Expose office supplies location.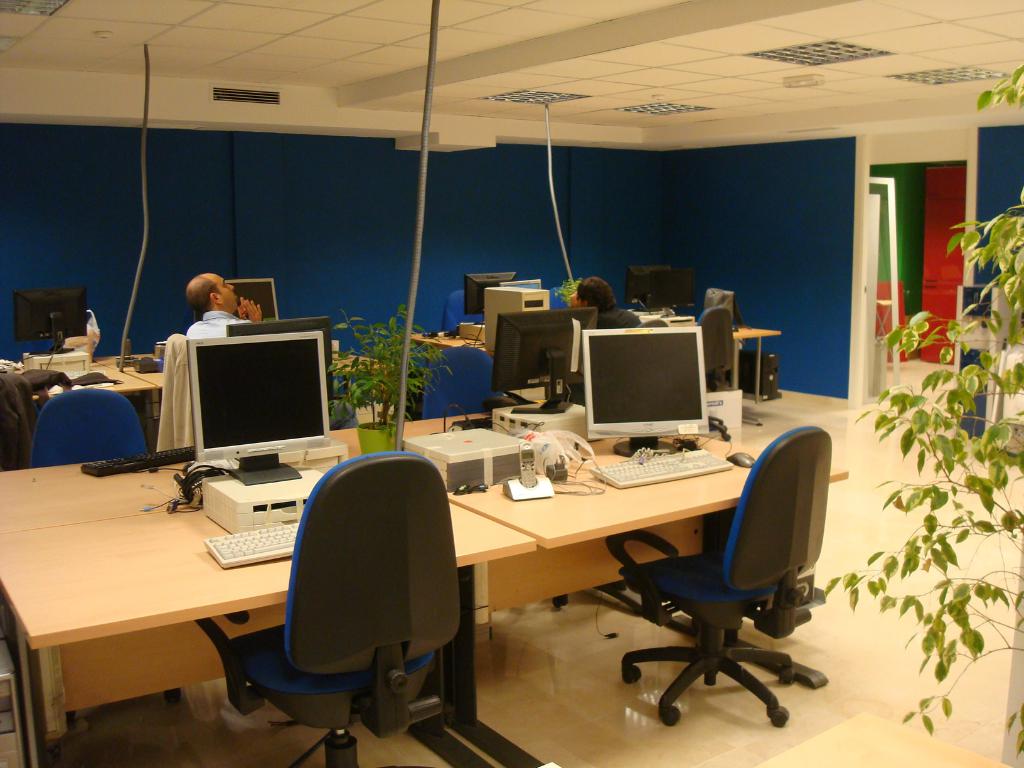
Exposed at <bbox>212, 457, 340, 534</bbox>.
